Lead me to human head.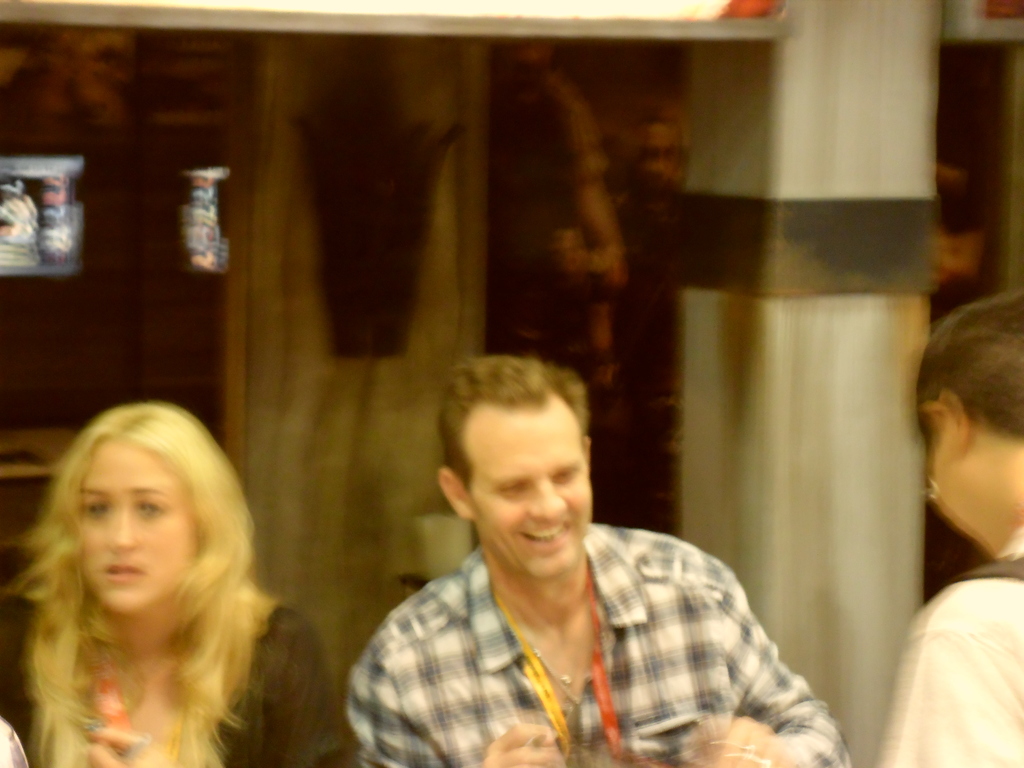
Lead to {"left": 924, "top": 282, "right": 1023, "bottom": 550}.
